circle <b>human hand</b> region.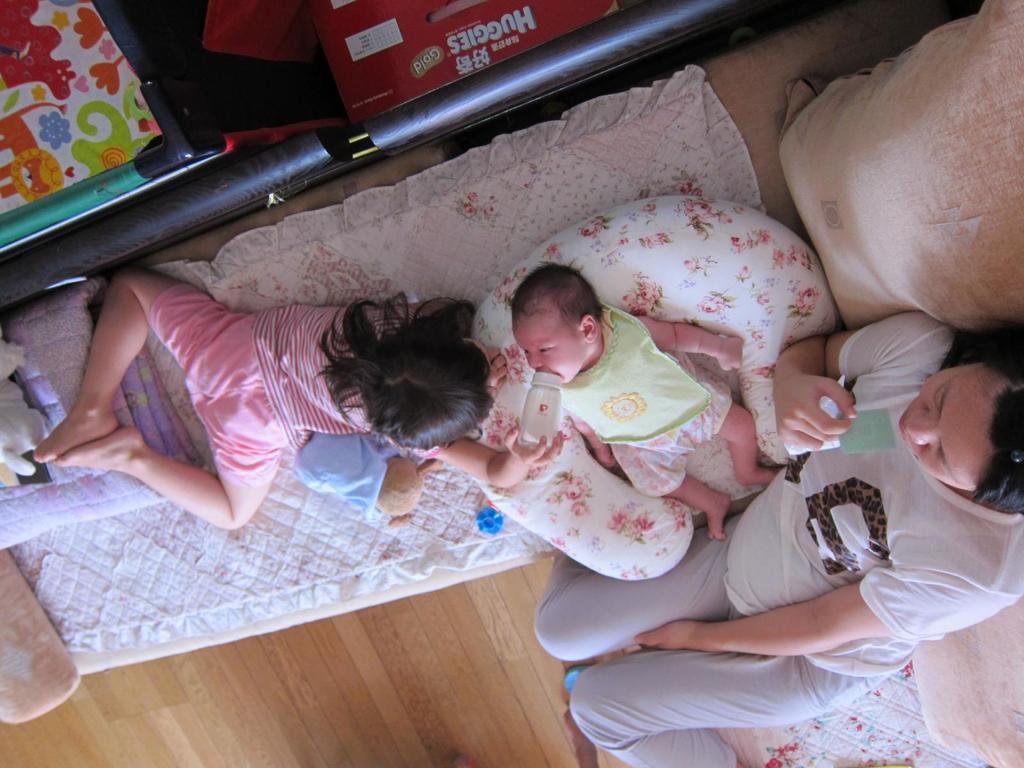
Region: {"x1": 487, "y1": 348, "x2": 508, "y2": 390}.
